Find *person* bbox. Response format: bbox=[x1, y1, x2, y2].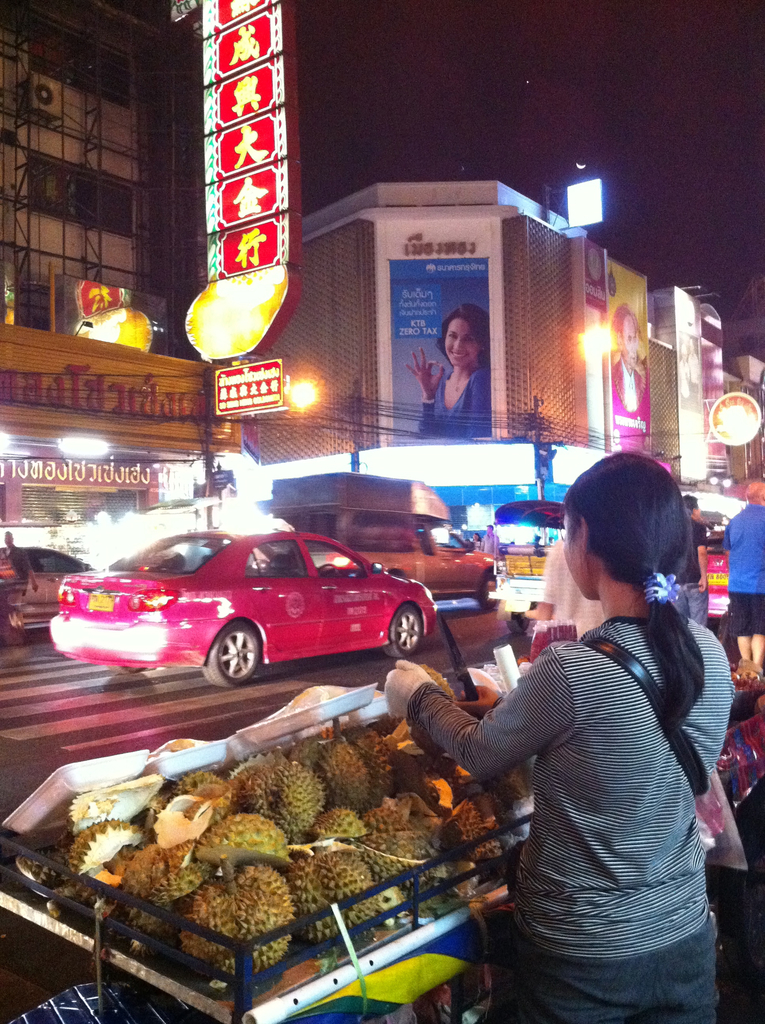
bbox=[728, 391, 764, 468].
